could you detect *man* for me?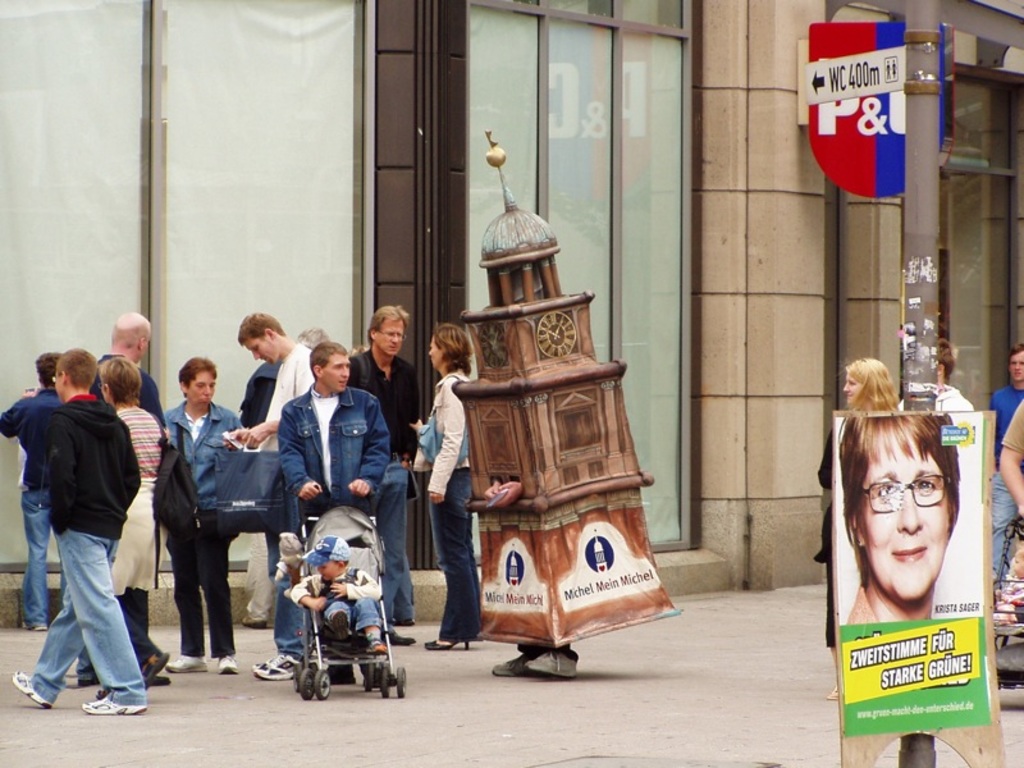
Detection result: bbox=[346, 305, 422, 627].
